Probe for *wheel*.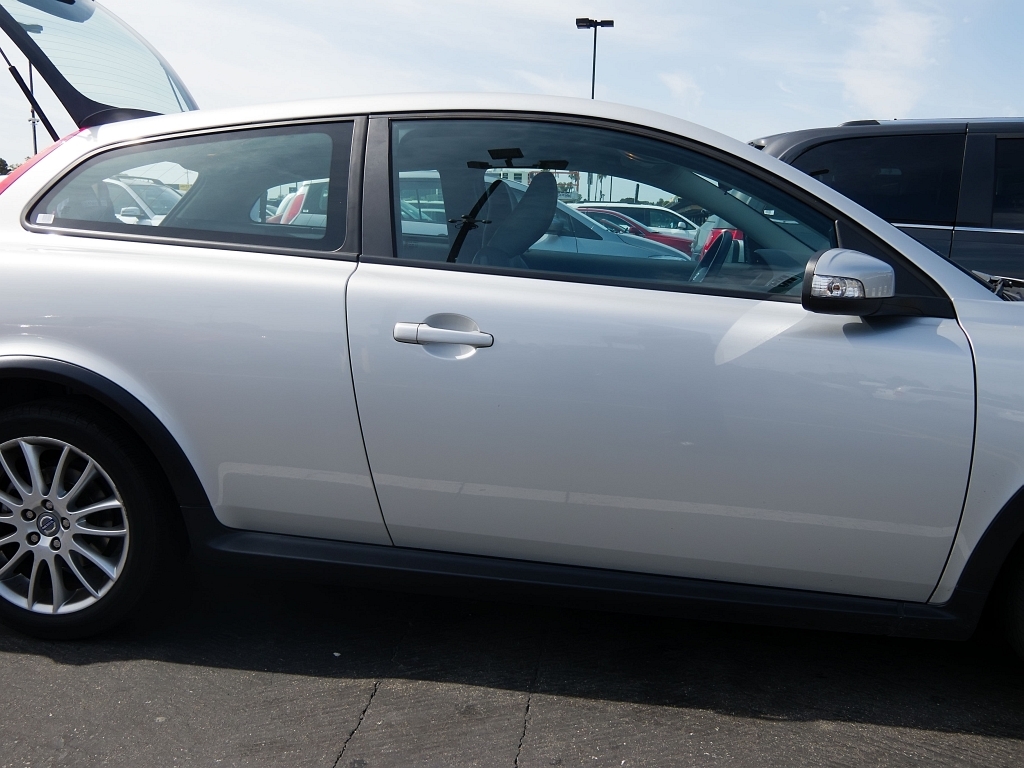
Probe result: {"x1": 0, "y1": 375, "x2": 184, "y2": 654}.
